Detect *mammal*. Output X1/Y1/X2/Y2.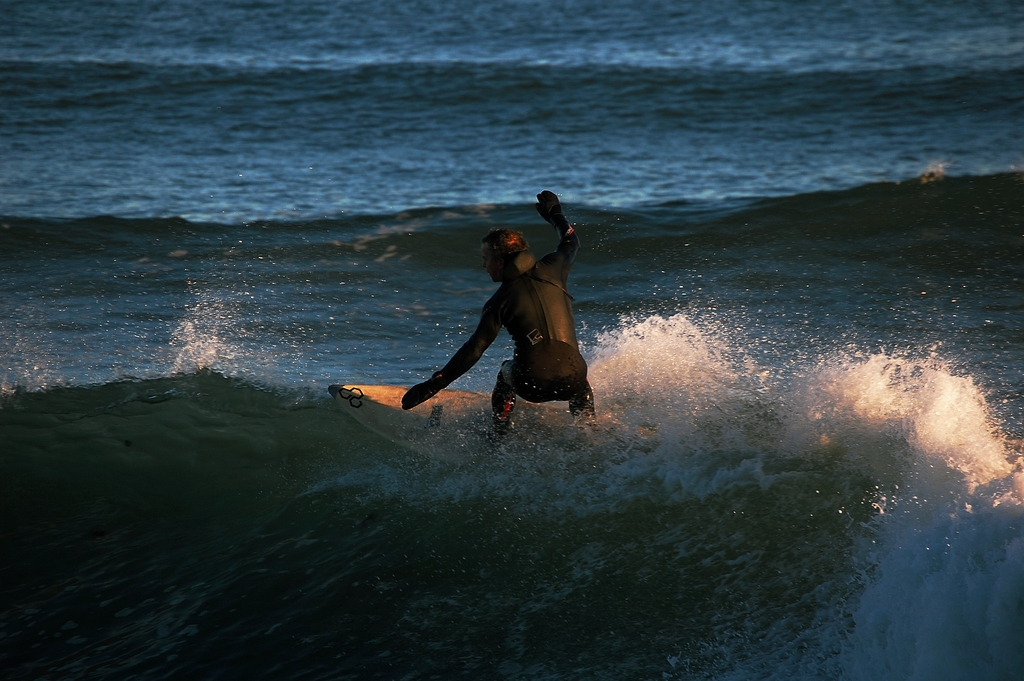
420/218/614/436.
